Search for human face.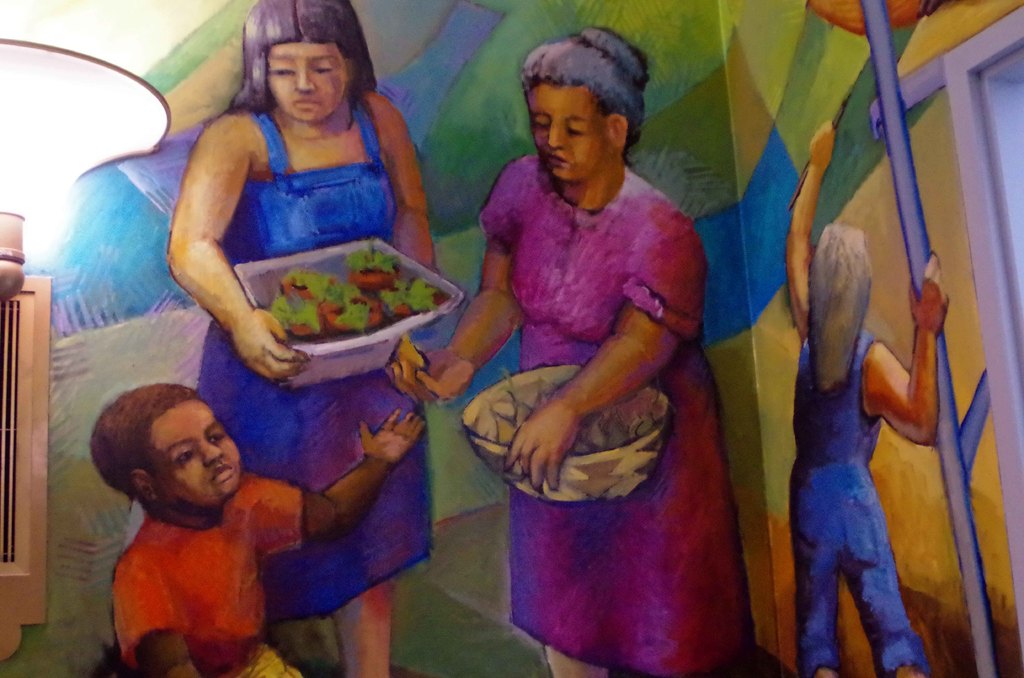
Found at 530 81 605 180.
